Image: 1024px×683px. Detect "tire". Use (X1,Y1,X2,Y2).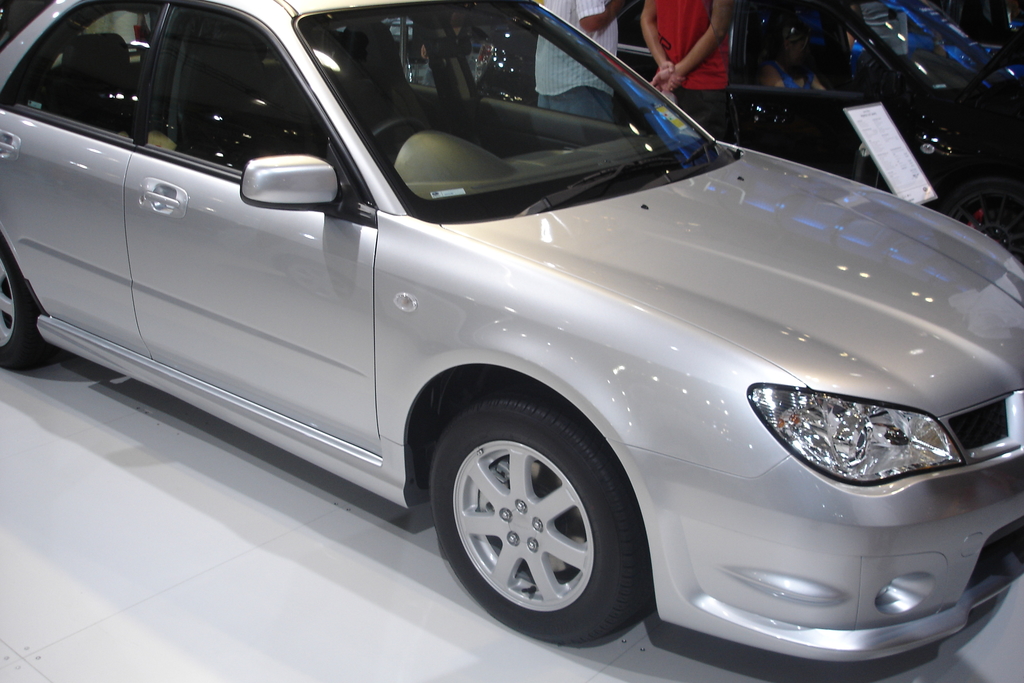
(0,227,71,374).
